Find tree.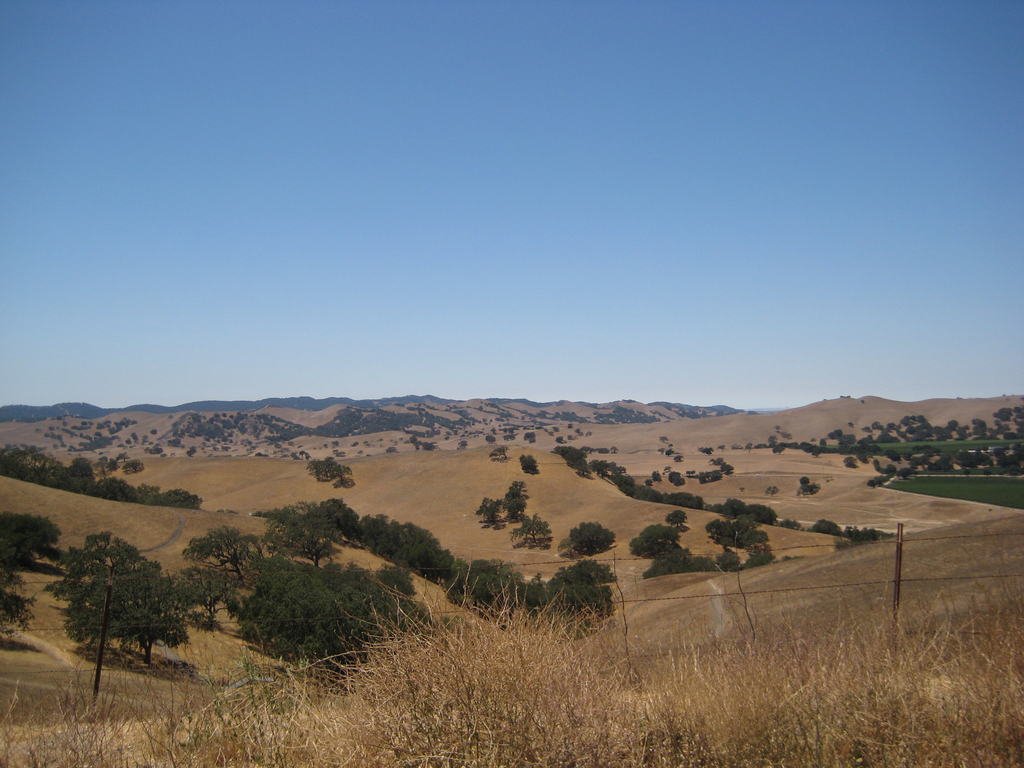
bbox=[0, 510, 61, 568].
